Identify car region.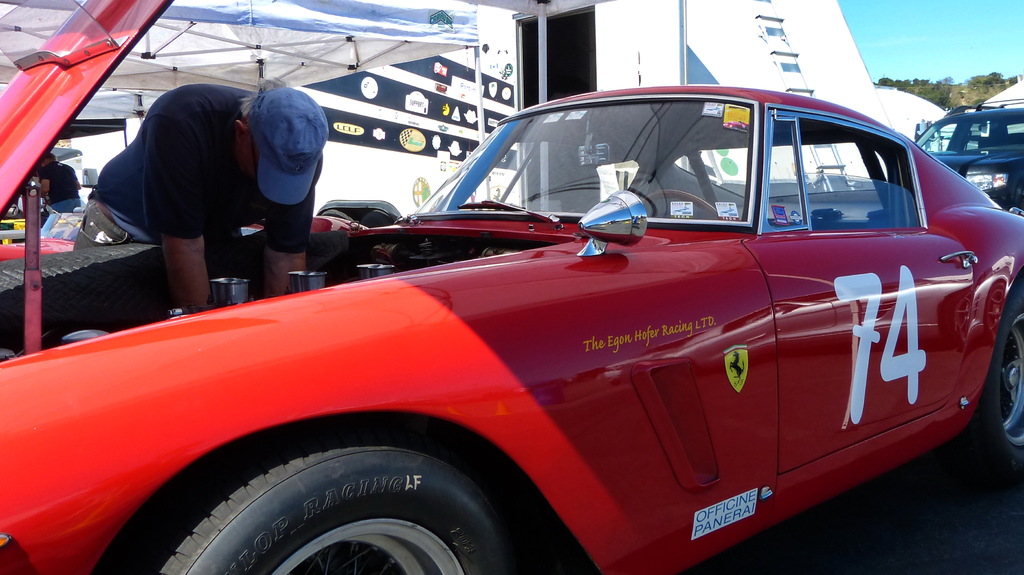
Region: [914, 97, 1023, 210].
